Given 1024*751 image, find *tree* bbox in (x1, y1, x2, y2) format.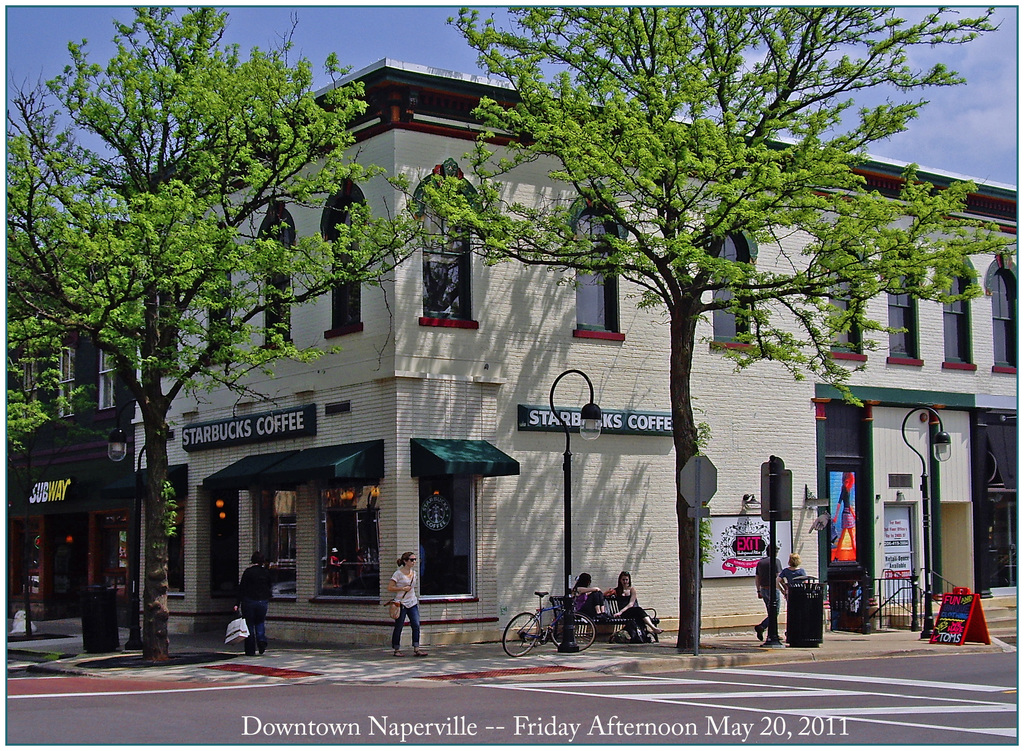
(0, 107, 86, 632).
